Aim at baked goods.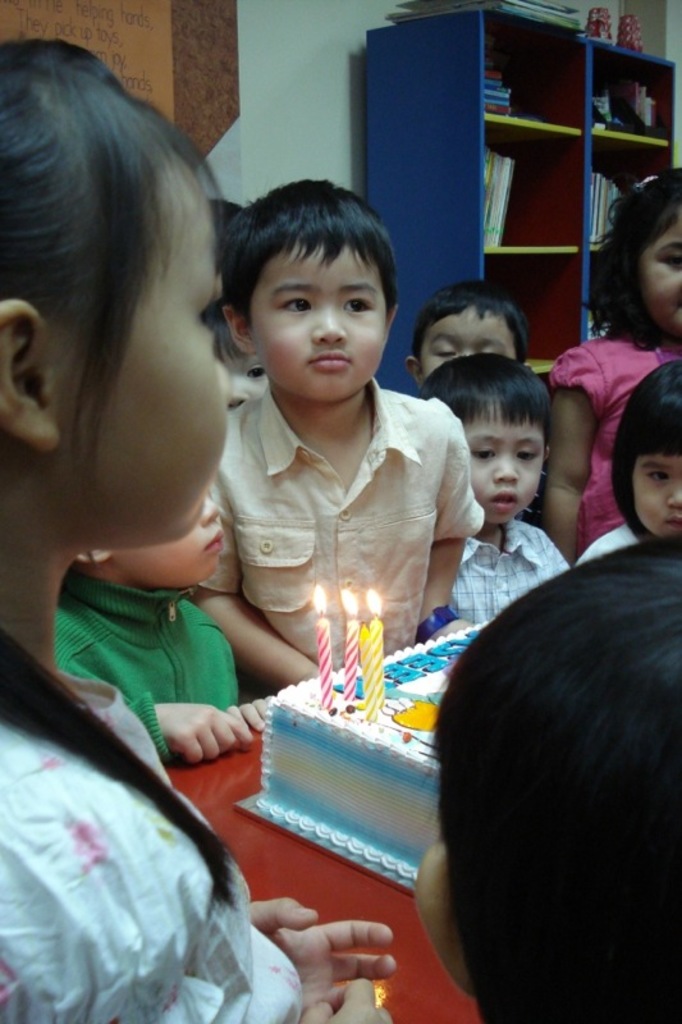
Aimed at locate(253, 605, 499, 878).
